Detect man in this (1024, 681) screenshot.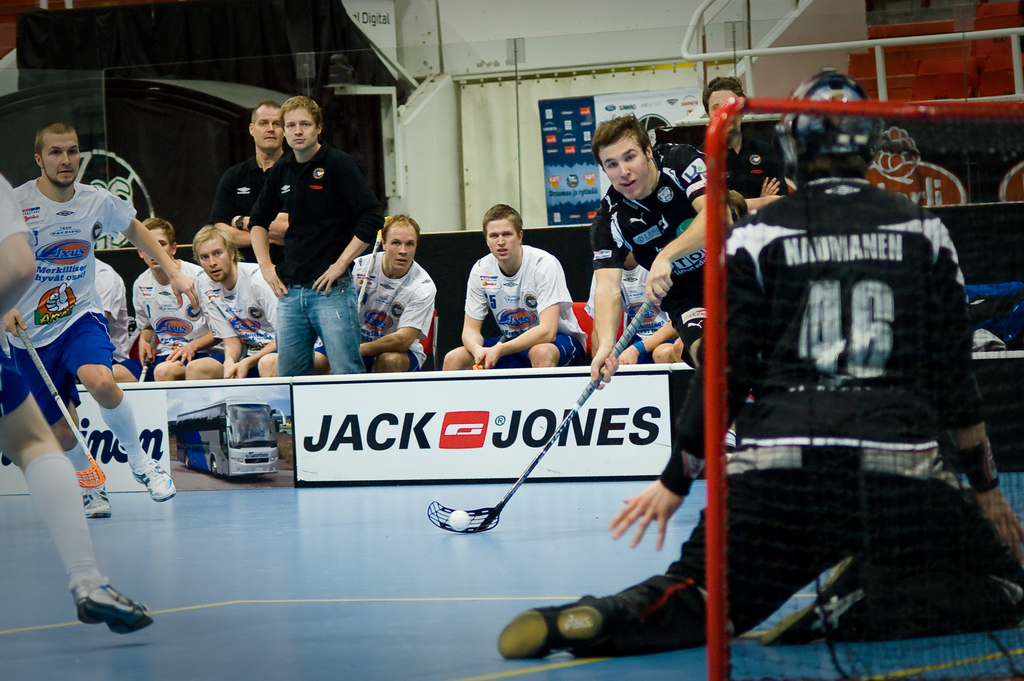
Detection: [left=90, top=258, right=124, bottom=372].
